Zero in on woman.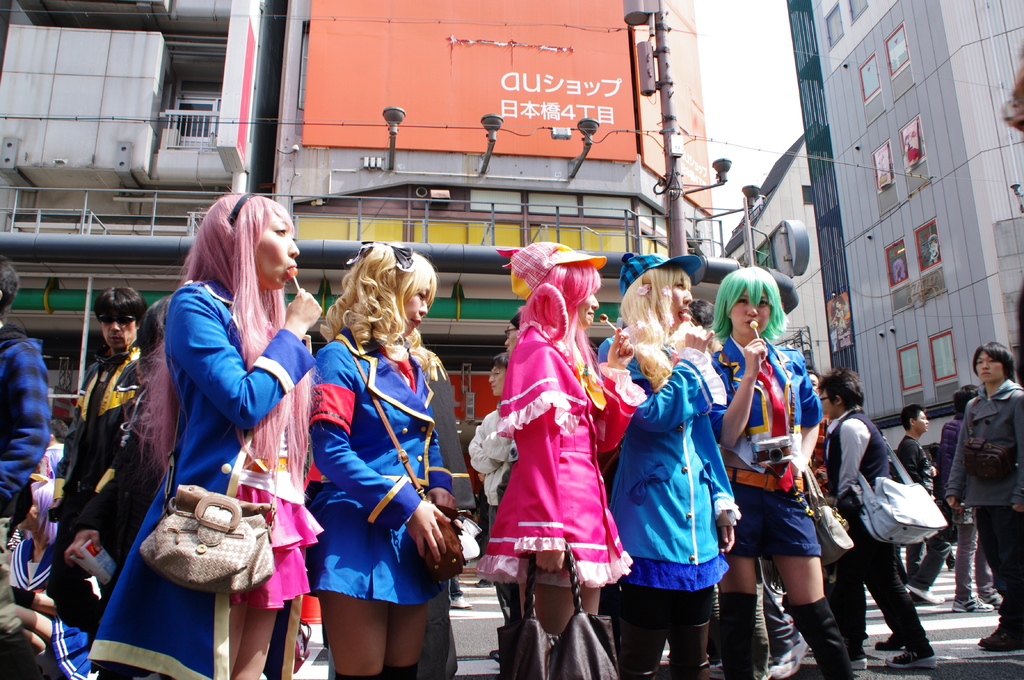
Zeroed in: detection(945, 343, 1023, 651).
